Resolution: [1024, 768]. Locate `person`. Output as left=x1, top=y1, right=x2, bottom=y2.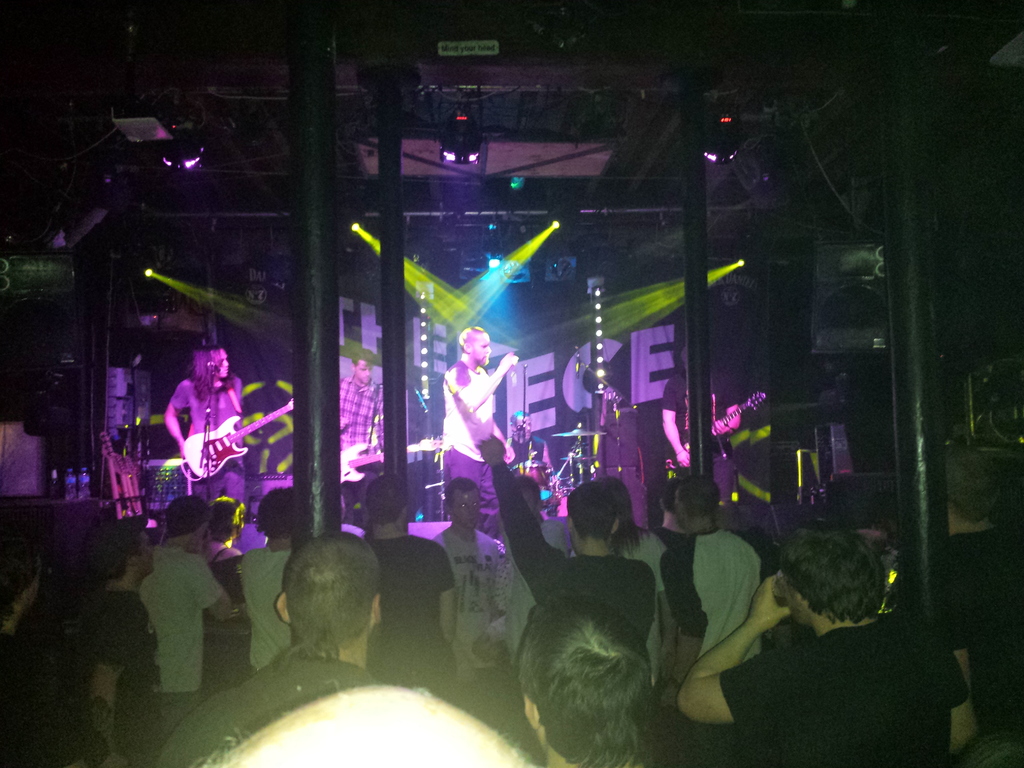
left=236, top=484, right=294, bottom=674.
